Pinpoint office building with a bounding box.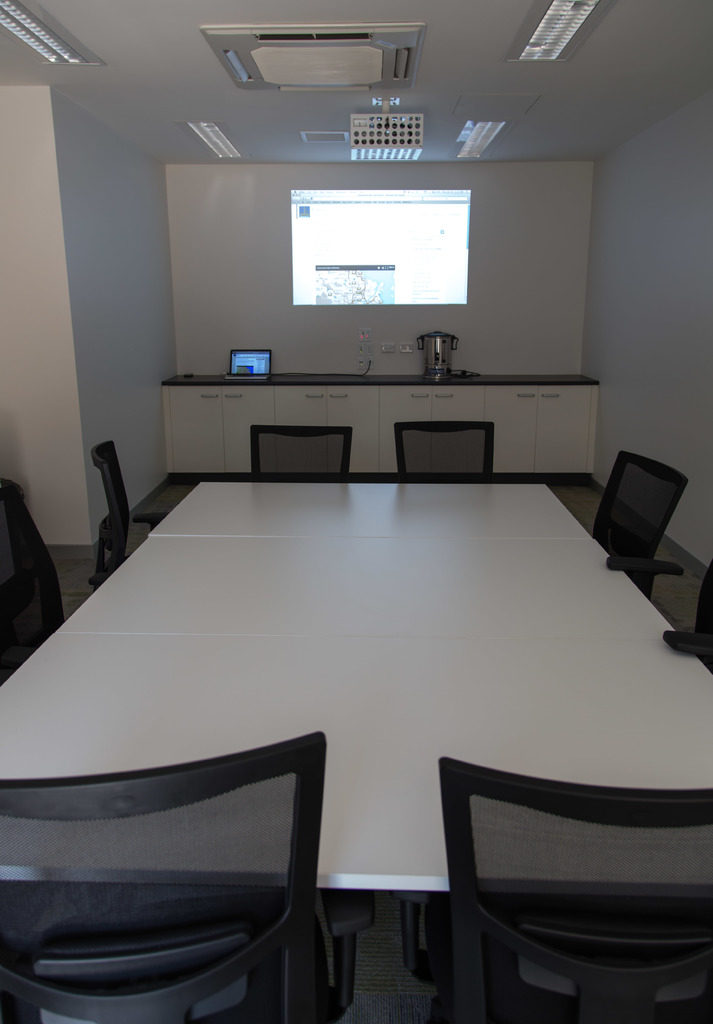
{"left": 49, "top": 0, "right": 655, "bottom": 1023}.
